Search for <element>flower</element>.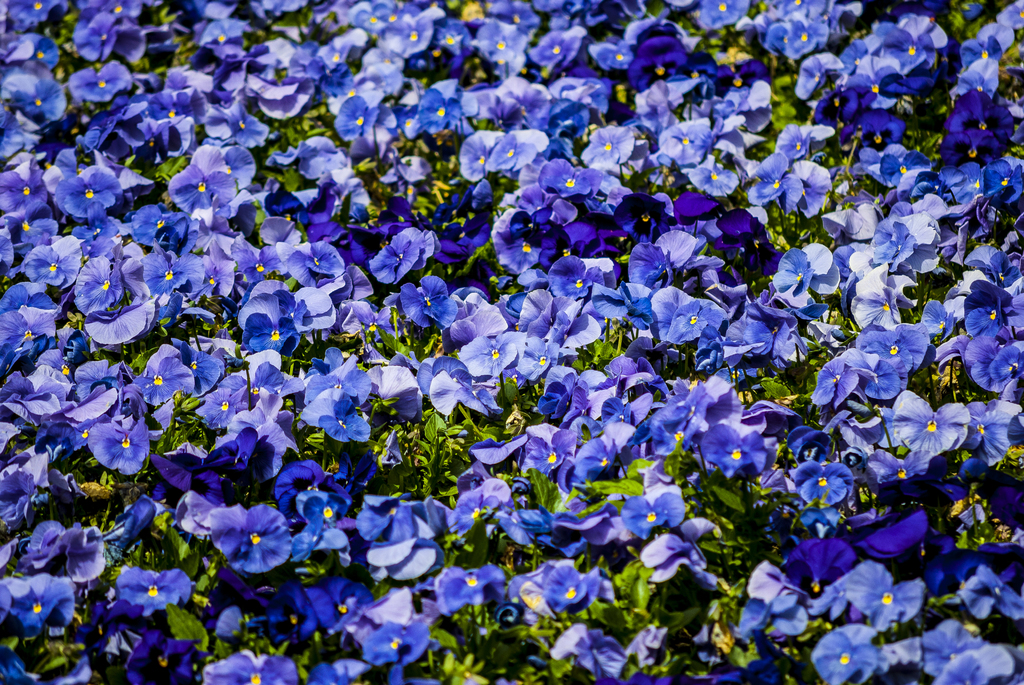
Found at bbox=(71, 395, 136, 483).
